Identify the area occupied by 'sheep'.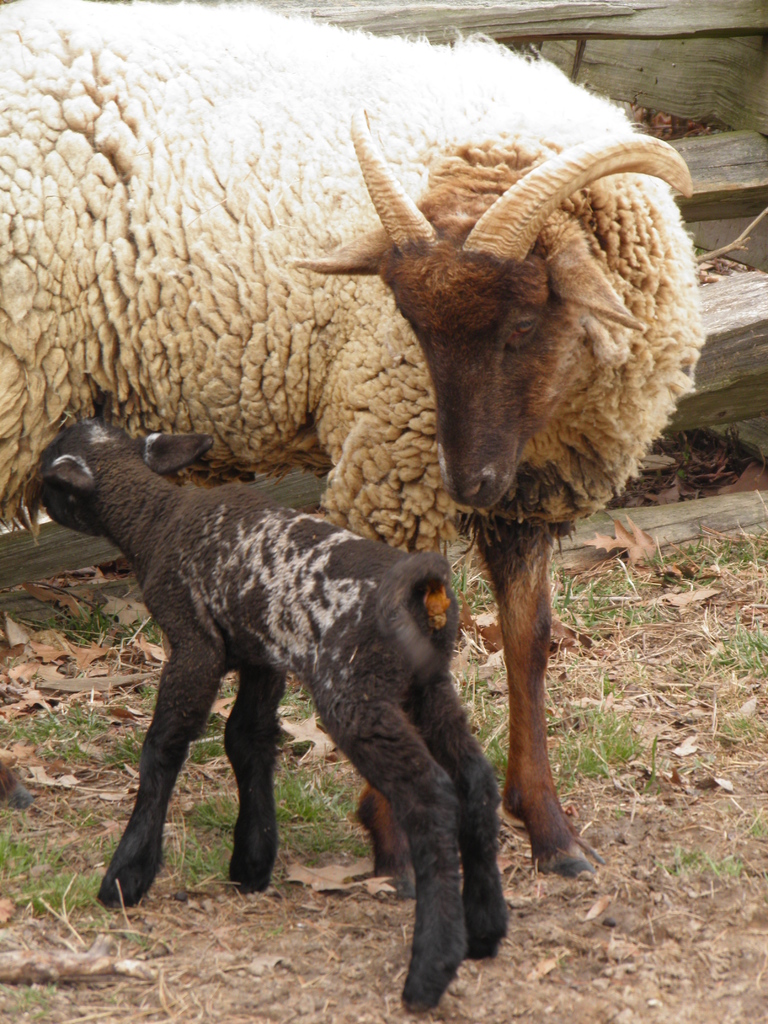
Area: 0:0:691:888.
